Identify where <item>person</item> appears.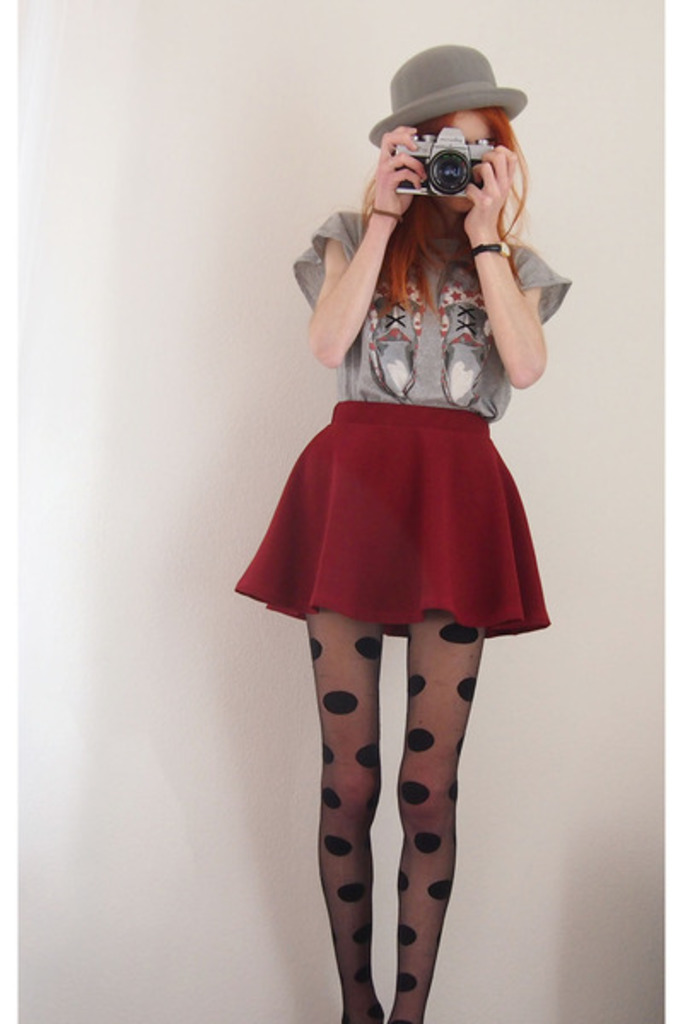
Appears at <box>225,53,555,1014</box>.
